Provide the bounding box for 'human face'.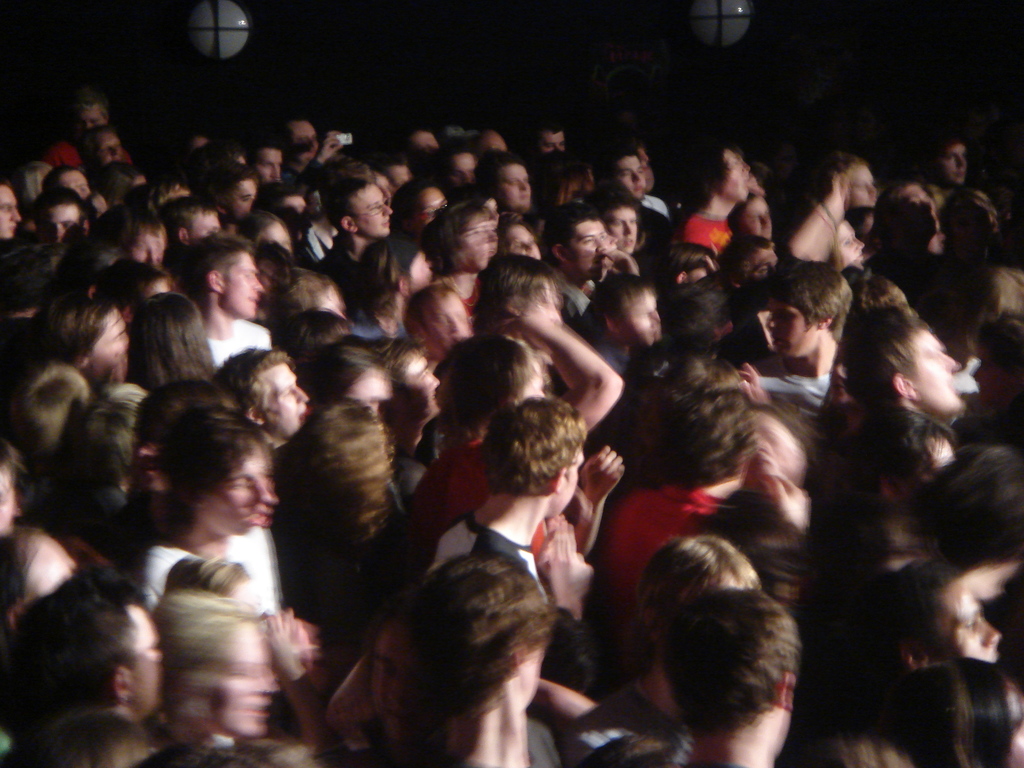
bbox=(0, 461, 38, 552).
